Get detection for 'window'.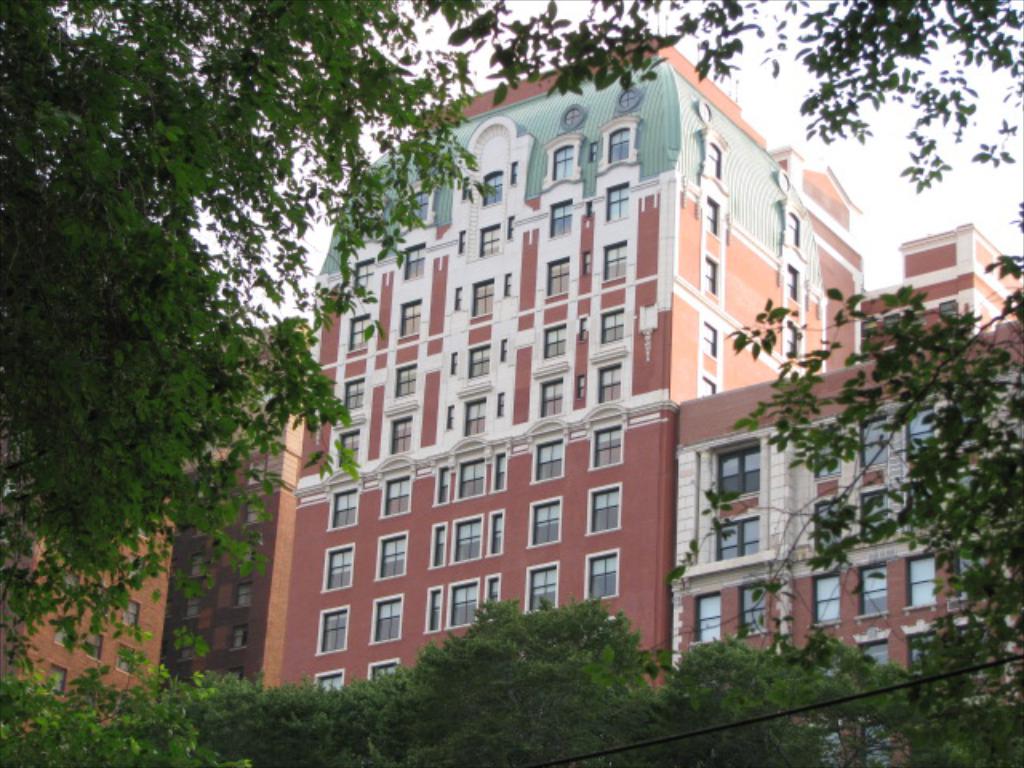
Detection: (left=323, top=538, right=350, bottom=592).
